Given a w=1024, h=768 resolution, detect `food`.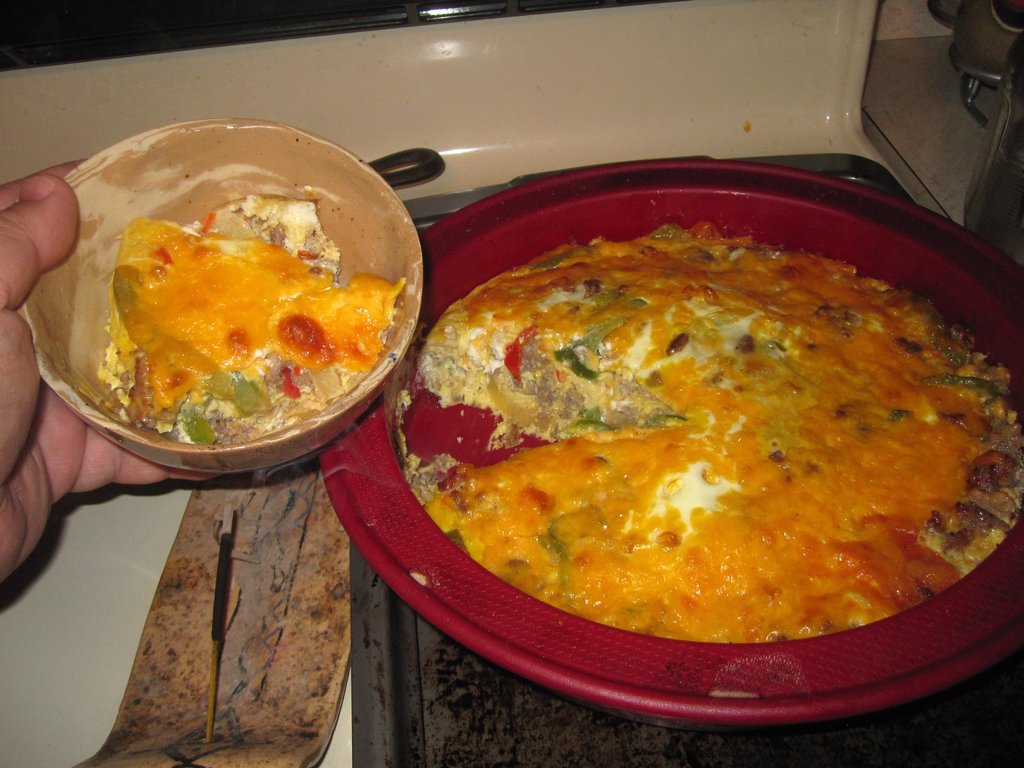
x1=99 y1=192 x2=401 y2=447.
